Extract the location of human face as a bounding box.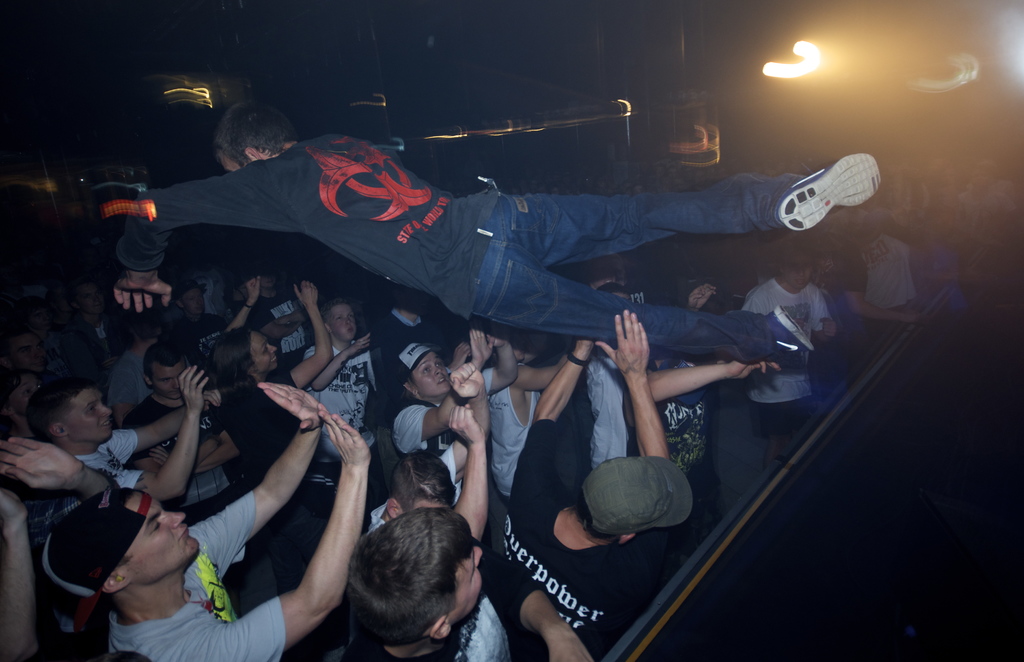
123:497:200:585.
